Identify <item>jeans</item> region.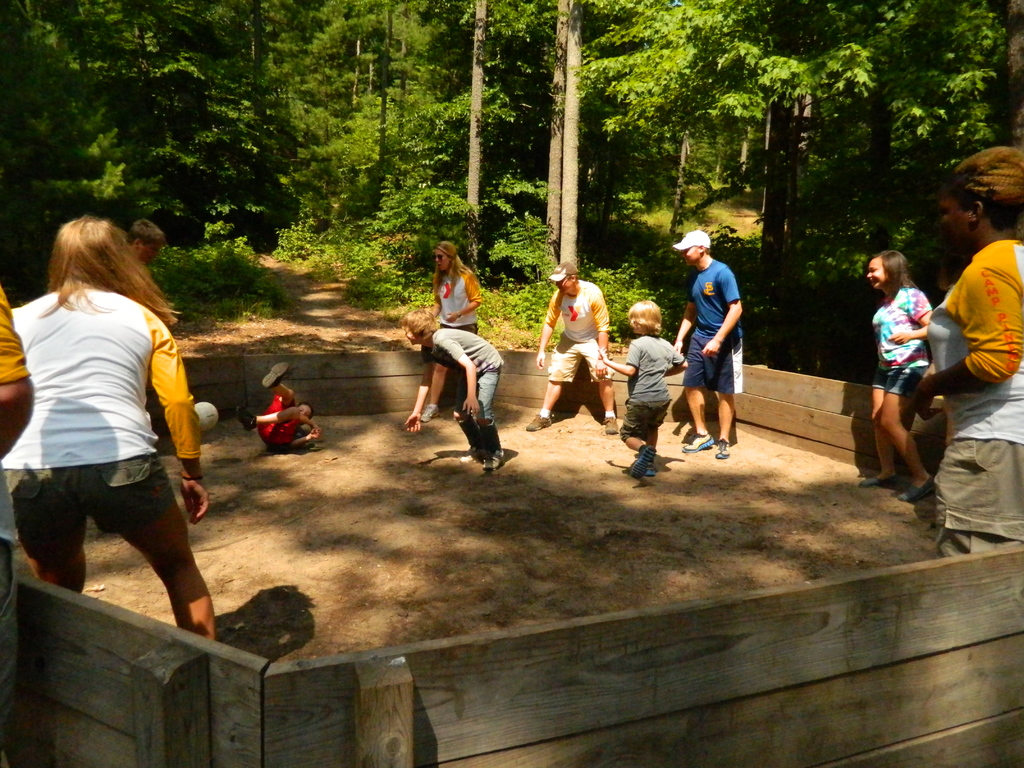
Region: {"x1": 463, "y1": 367, "x2": 502, "y2": 424}.
